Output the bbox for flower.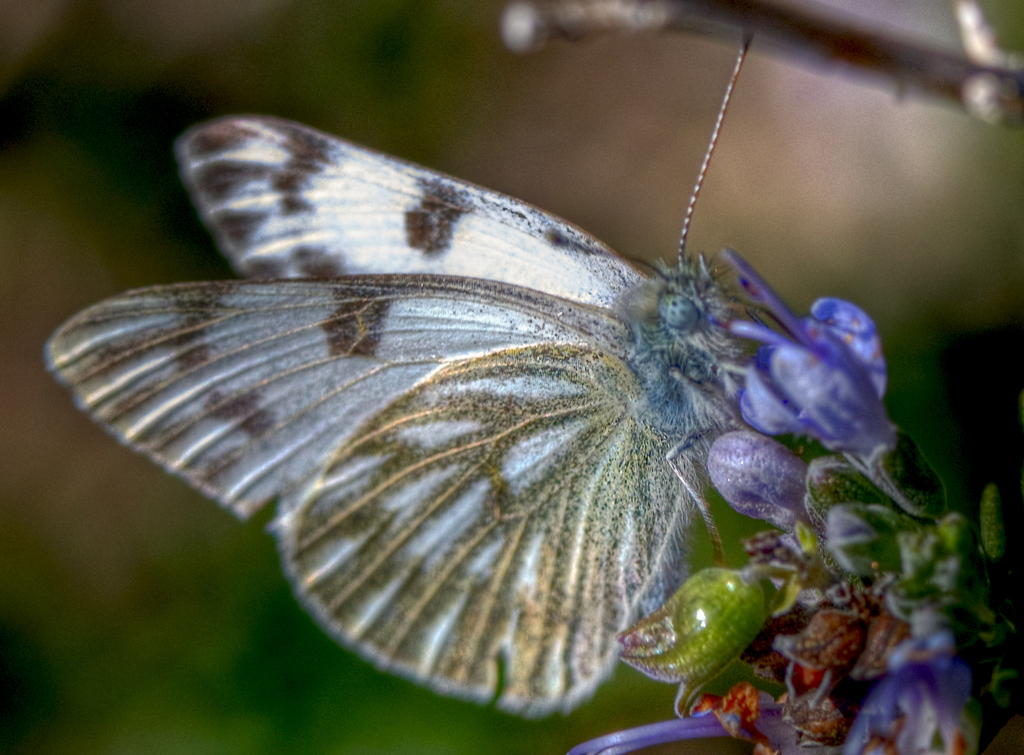
846,623,991,754.
